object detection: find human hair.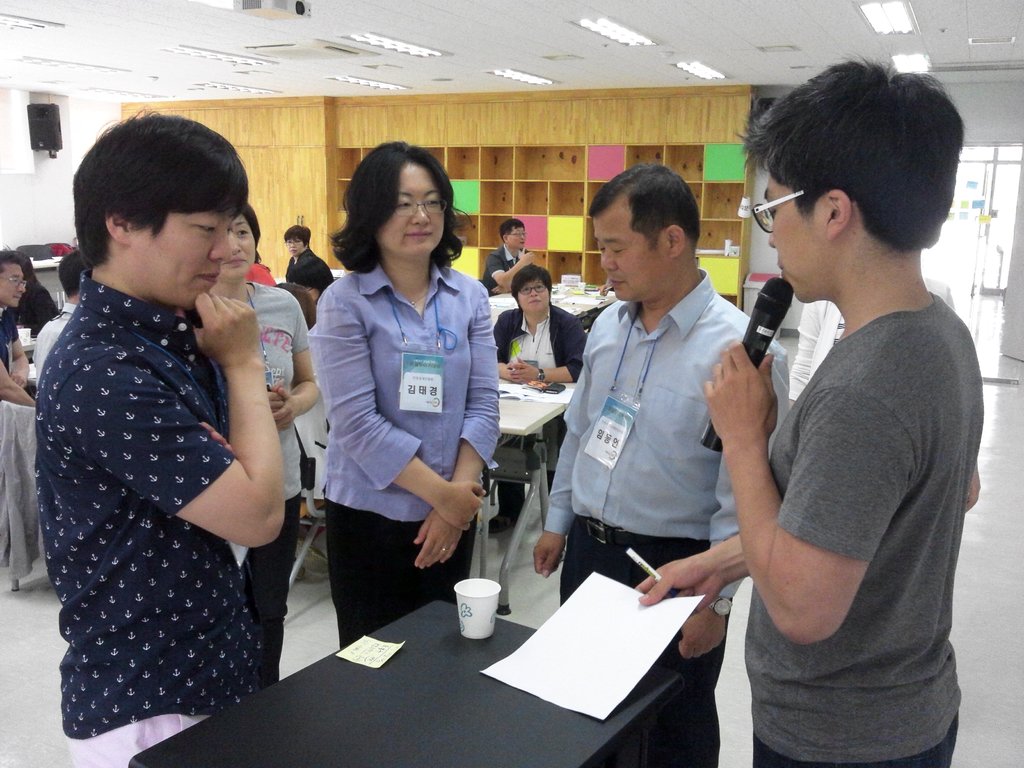
box=[495, 219, 521, 241].
